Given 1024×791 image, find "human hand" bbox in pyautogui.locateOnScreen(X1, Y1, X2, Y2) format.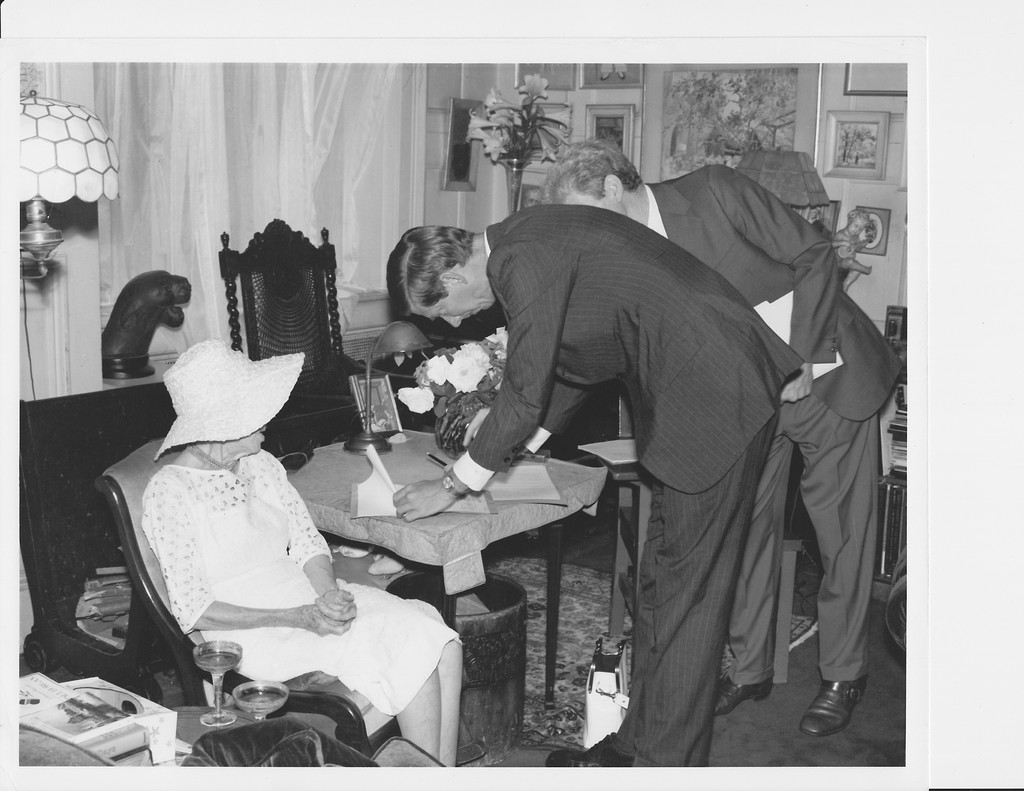
pyautogui.locateOnScreen(314, 587, 360, 621).
